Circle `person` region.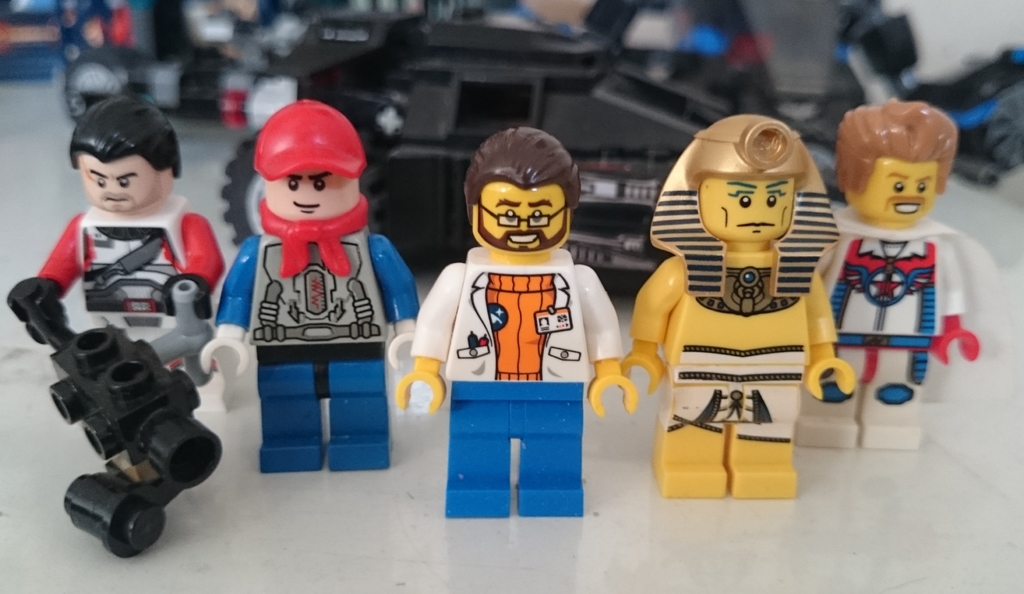
Region: [x1=195, y1=95, x2=416, y2=475].
